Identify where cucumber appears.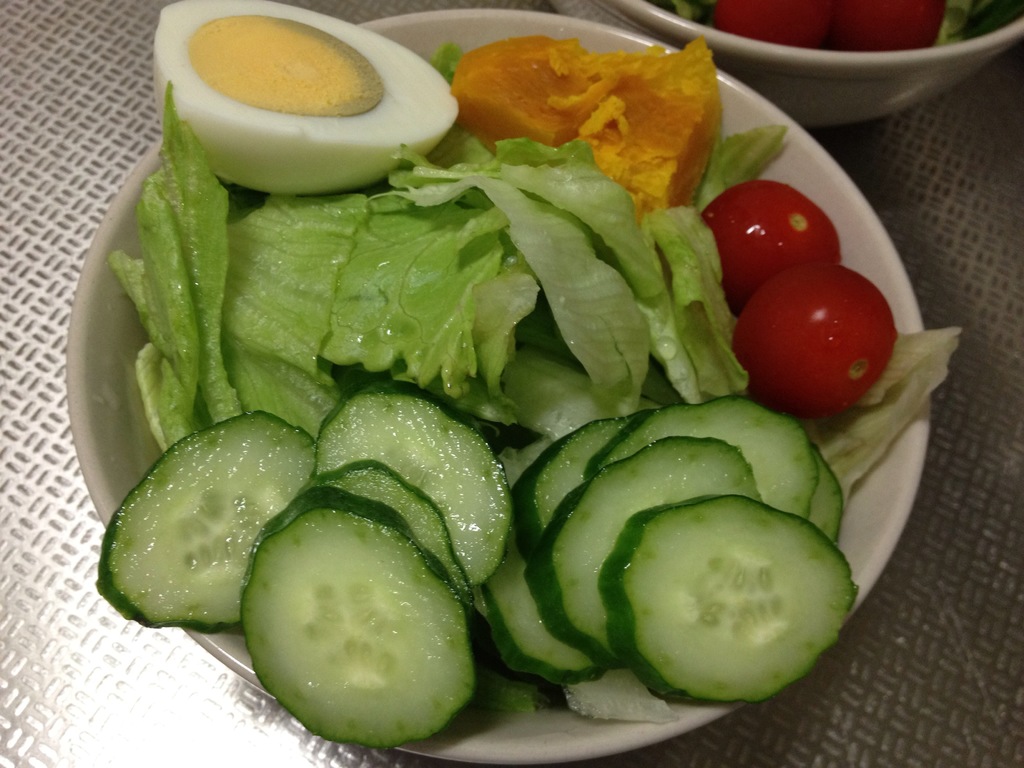
Appears at (597, 491, 856, 701).
